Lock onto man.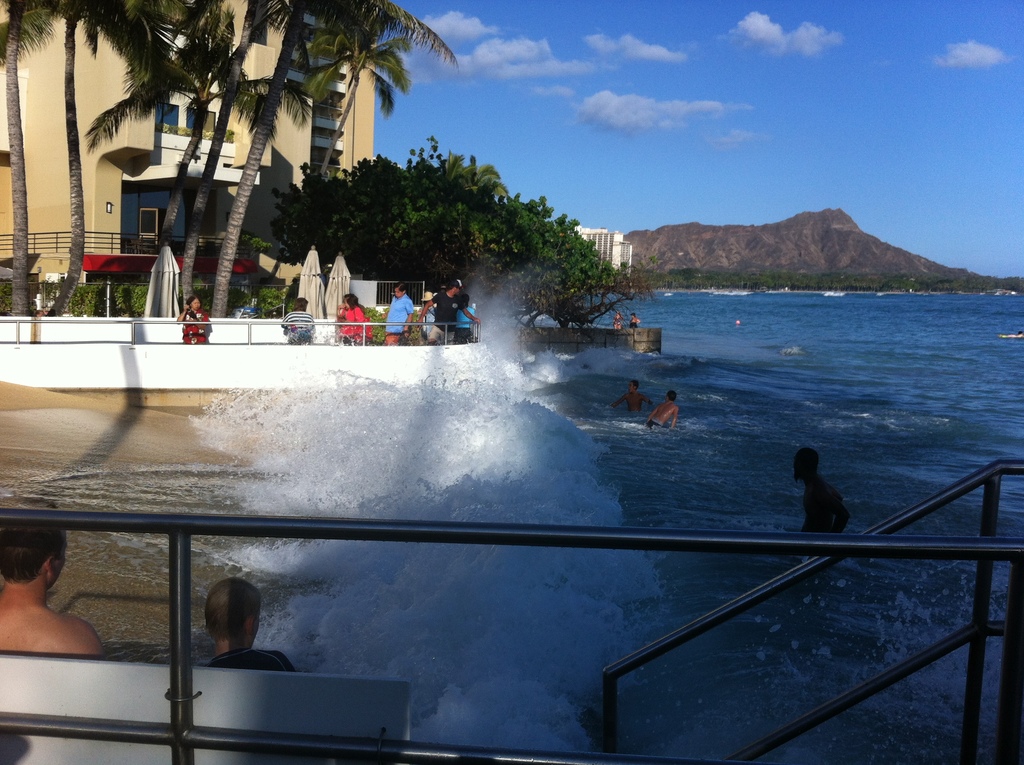
Locked: 380 280 413 342.
